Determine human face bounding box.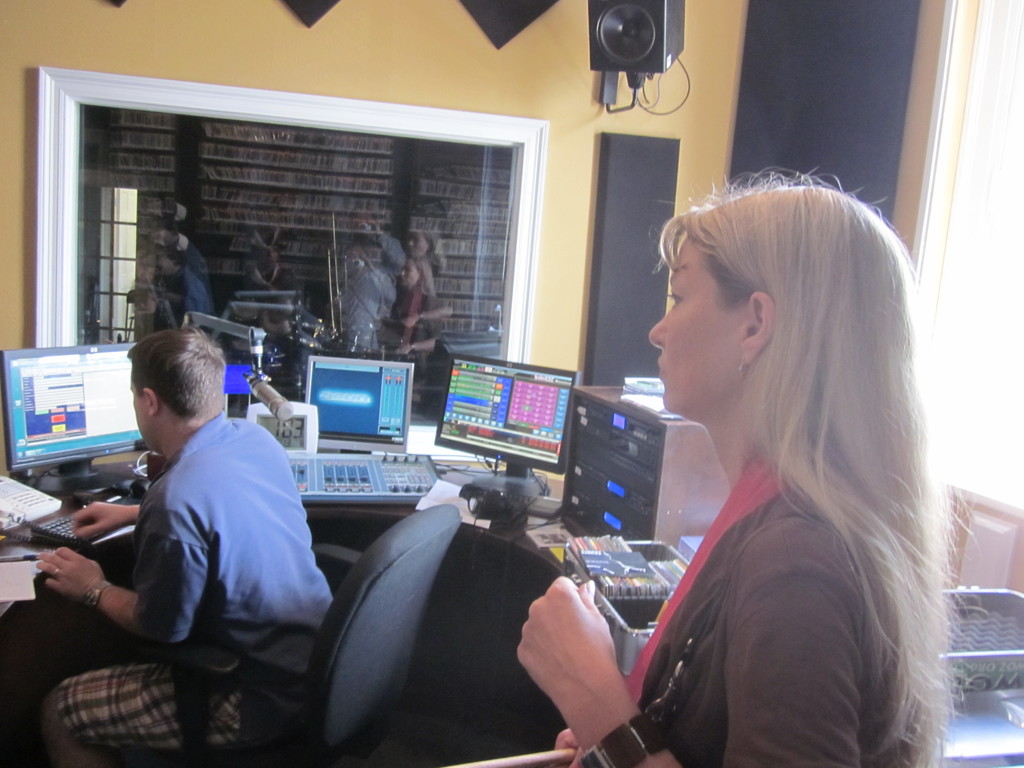
Determined: (x1=647, y1=236, x2=745, y2=415).
